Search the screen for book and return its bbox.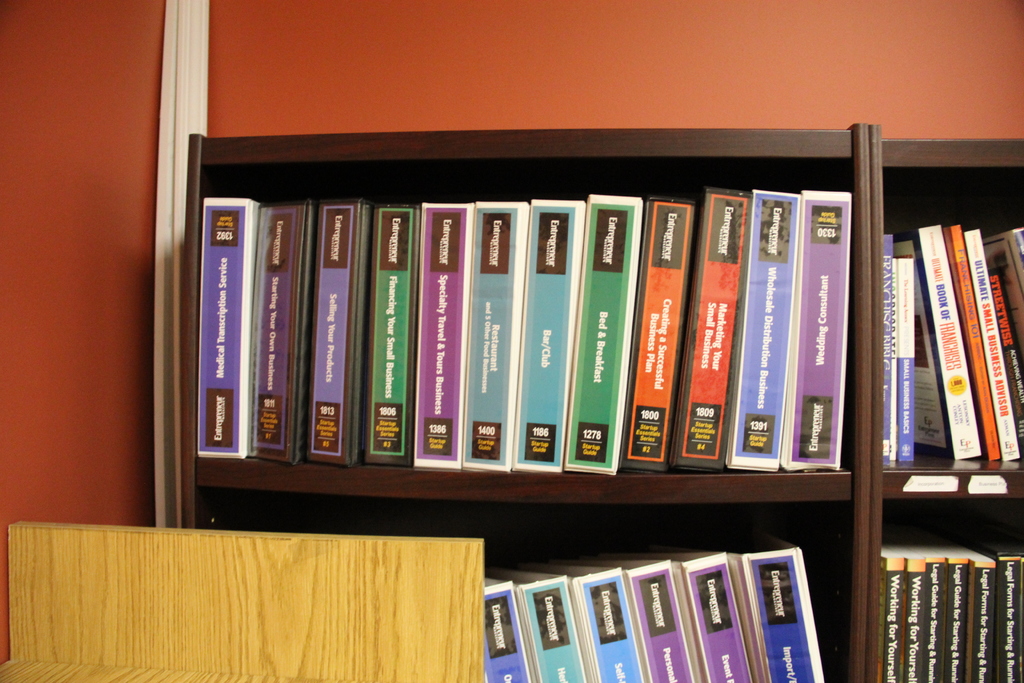
Found: select_region(534, 564, 652, 680).
